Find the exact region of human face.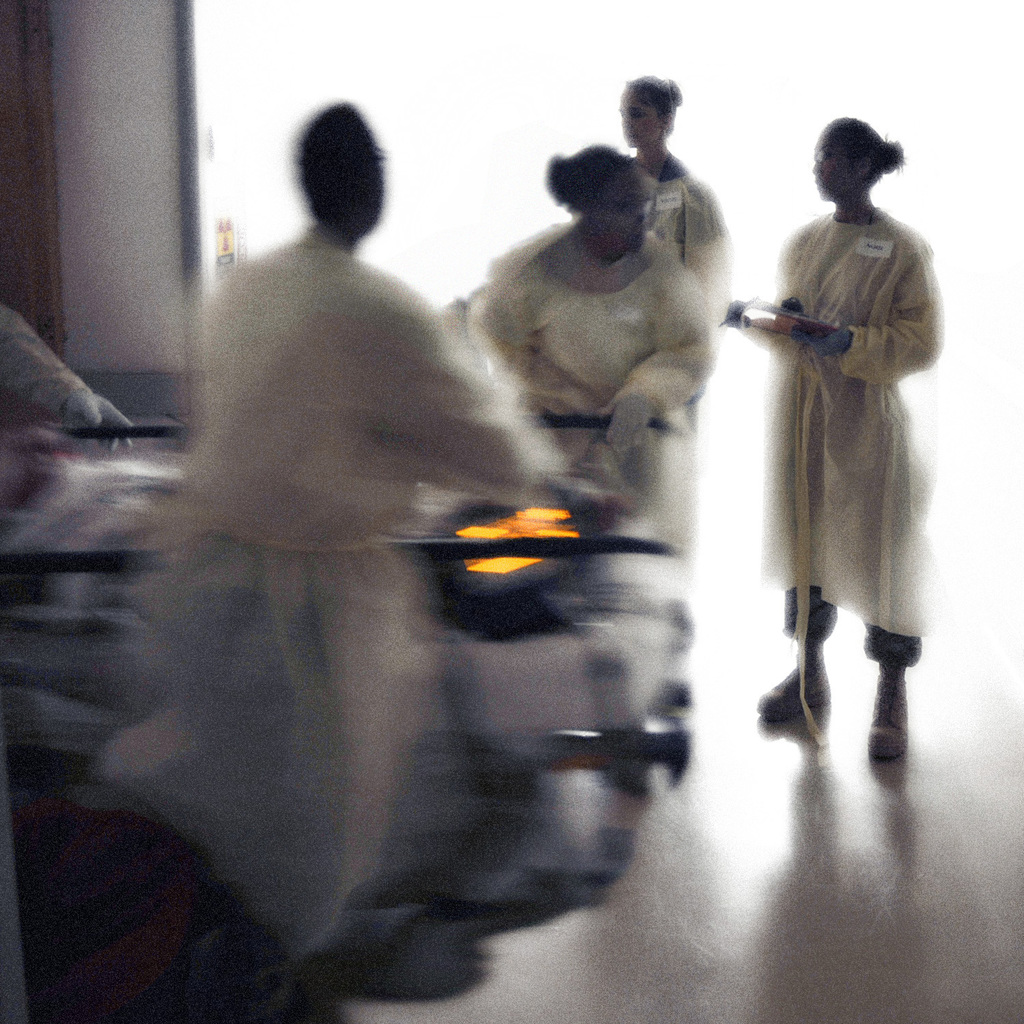
Exact region: (x1=618, y1=82, x2=660, y2=145).
